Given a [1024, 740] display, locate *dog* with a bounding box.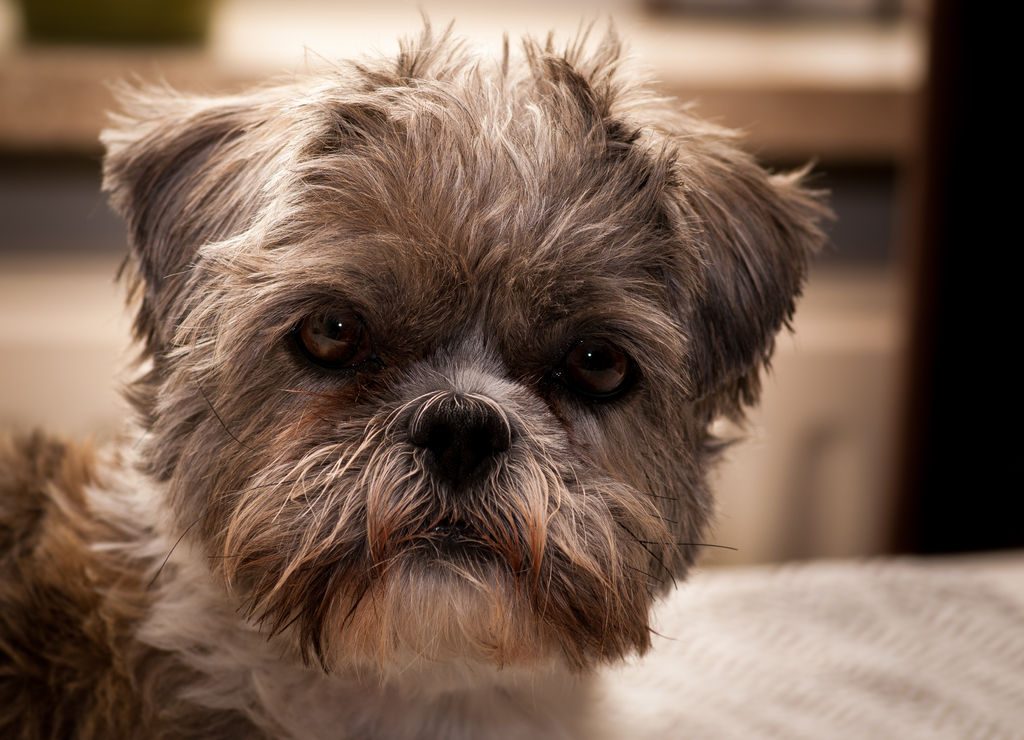
Located: 0:0:837:739.
